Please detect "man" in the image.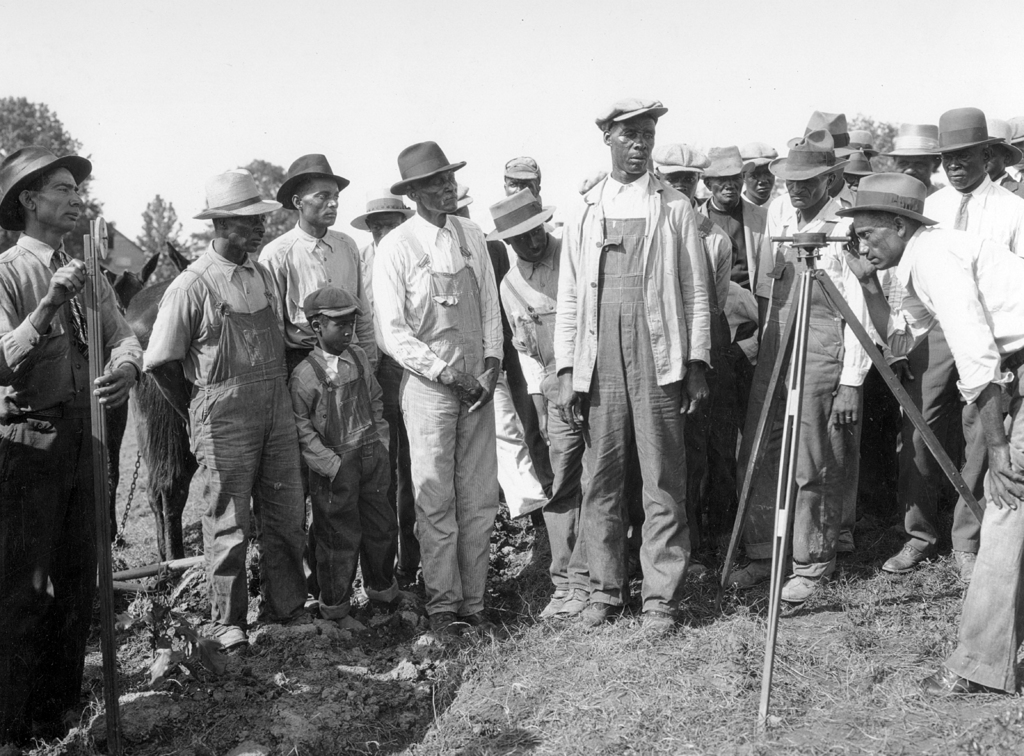
bbox(2, 144, 145, 744).
